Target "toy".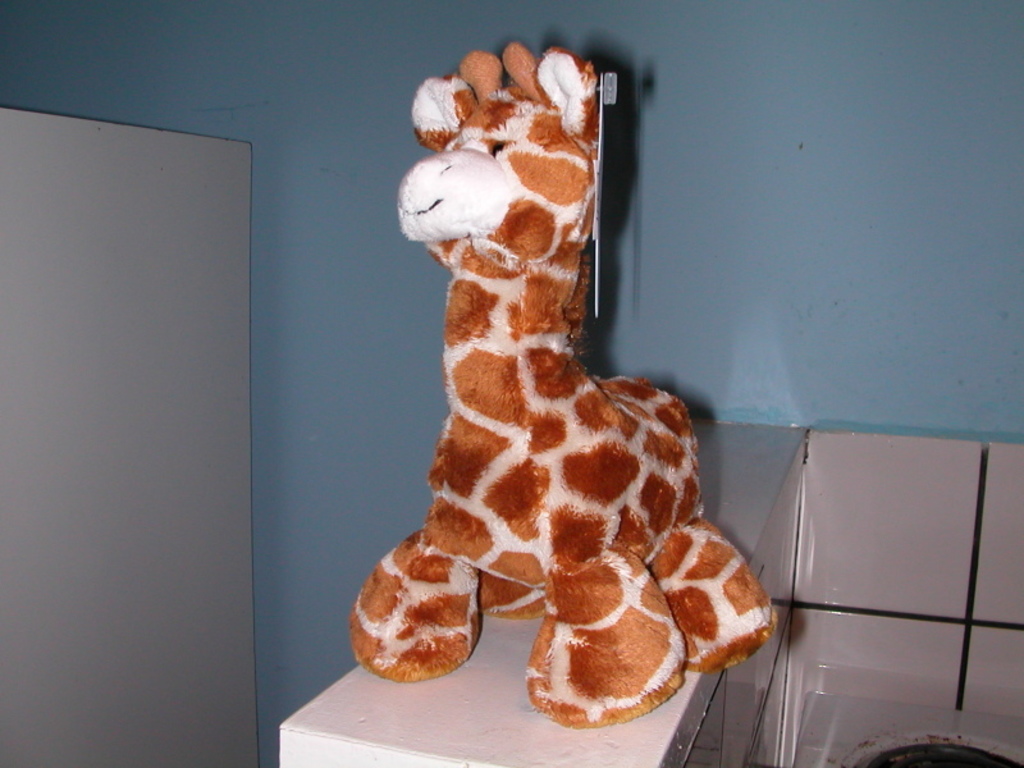
Target region: box(328, 27, 768, 760).
